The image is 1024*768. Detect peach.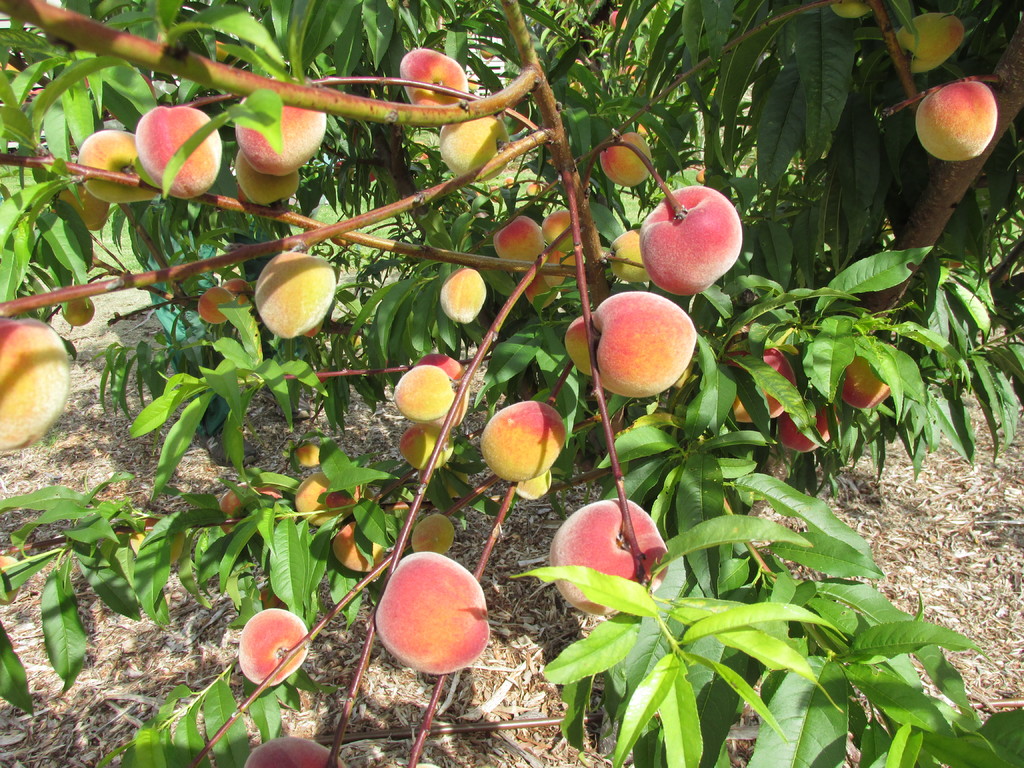
Detection: {"x1": 844, "y1": 353, "x2": 891, "y2": 410}.
